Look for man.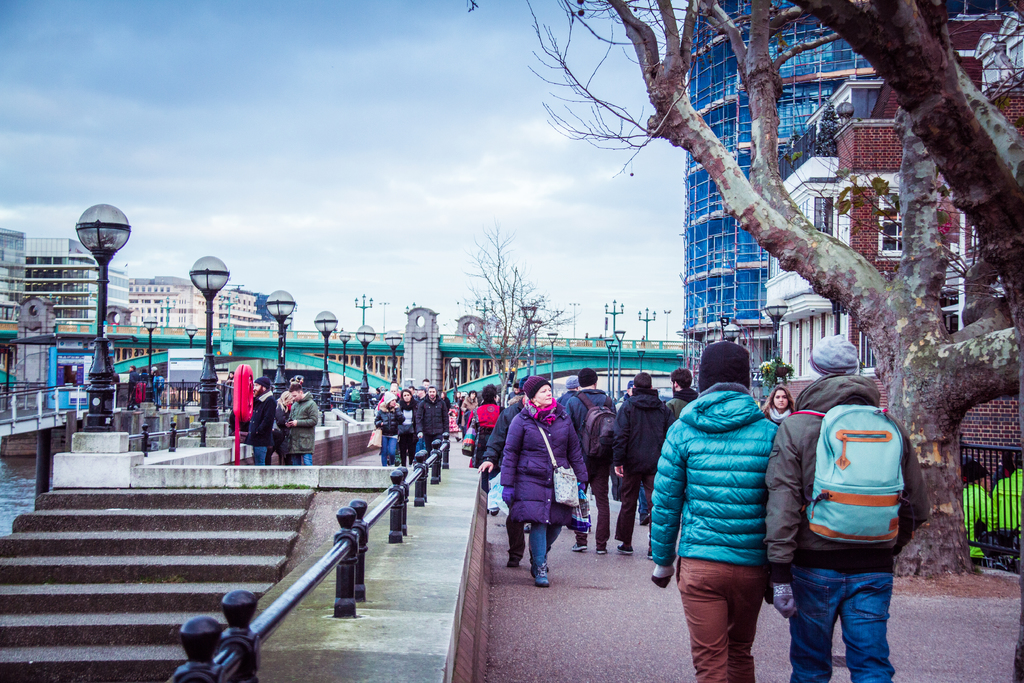
Found: <bbox>241, 378, 276, 466</bbox>.
